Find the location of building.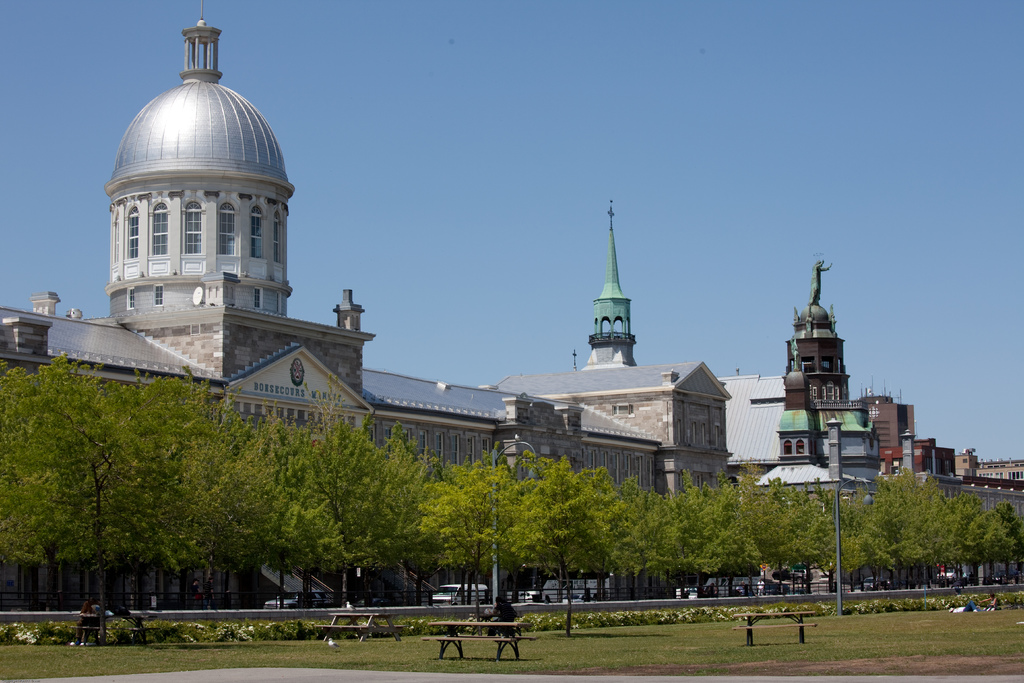
Location: pyautogui.locateOnScreen(861, 372, 1023, 582).
